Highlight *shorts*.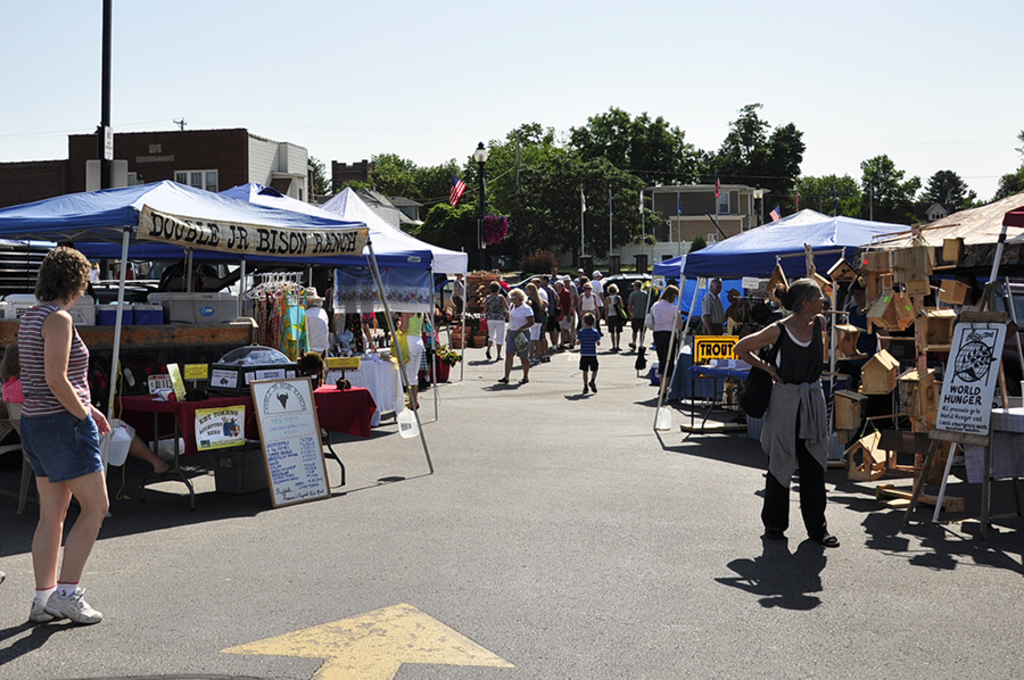
Highlighted region: bbox=[610, 317, 621, 329].
